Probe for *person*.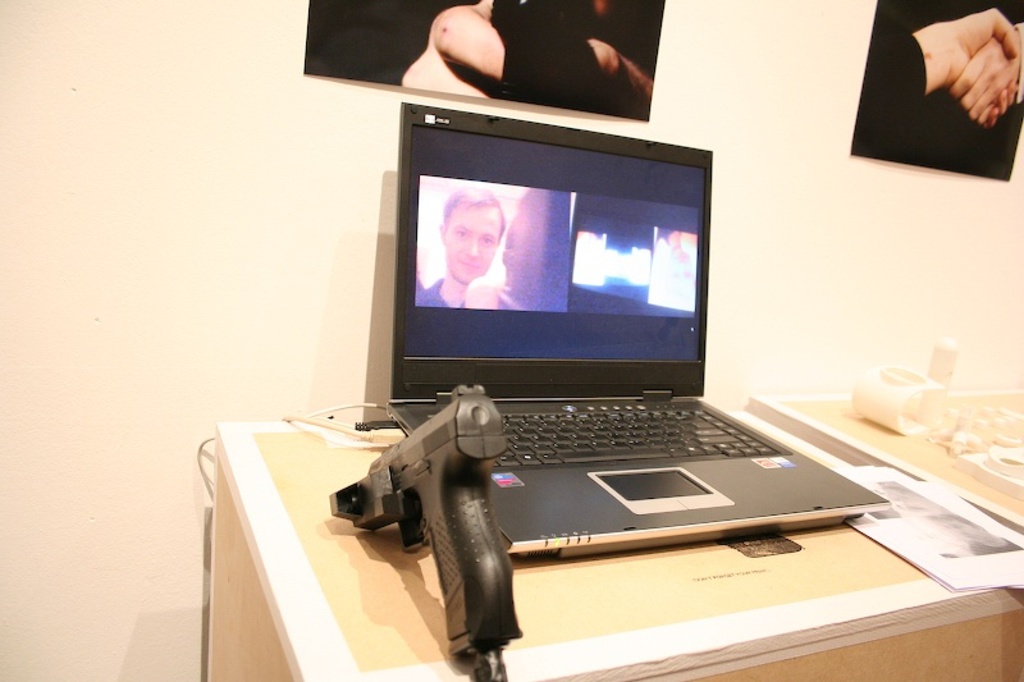
Probe result: [404,0,655,120].
